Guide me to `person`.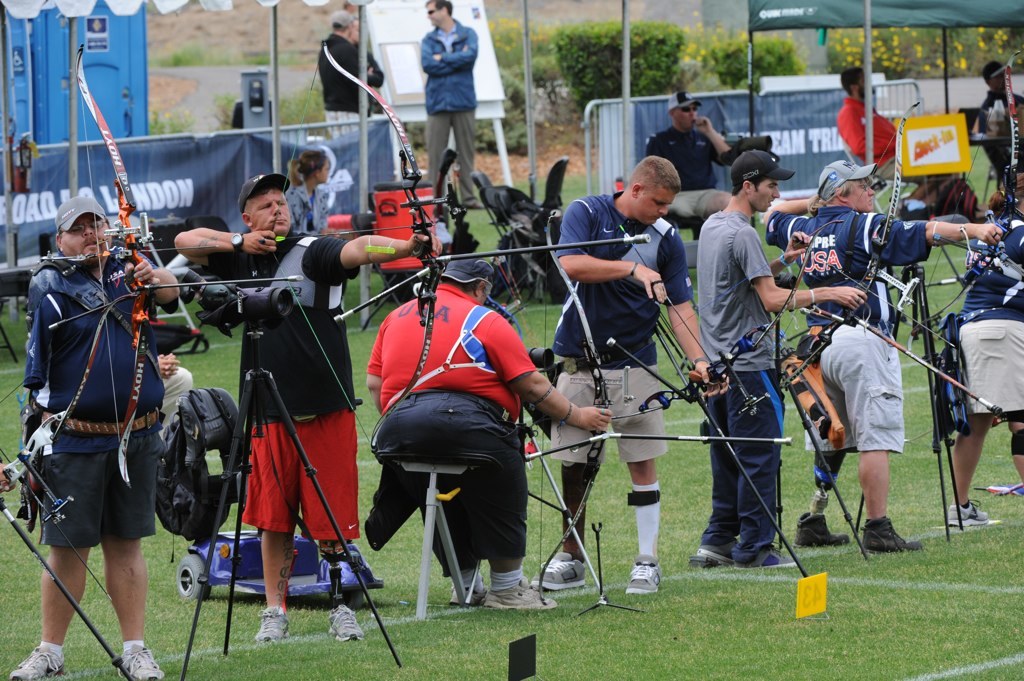
Guidance: {"x1": 10, "y1": 201, "x2": 183, "y2": 680}.
